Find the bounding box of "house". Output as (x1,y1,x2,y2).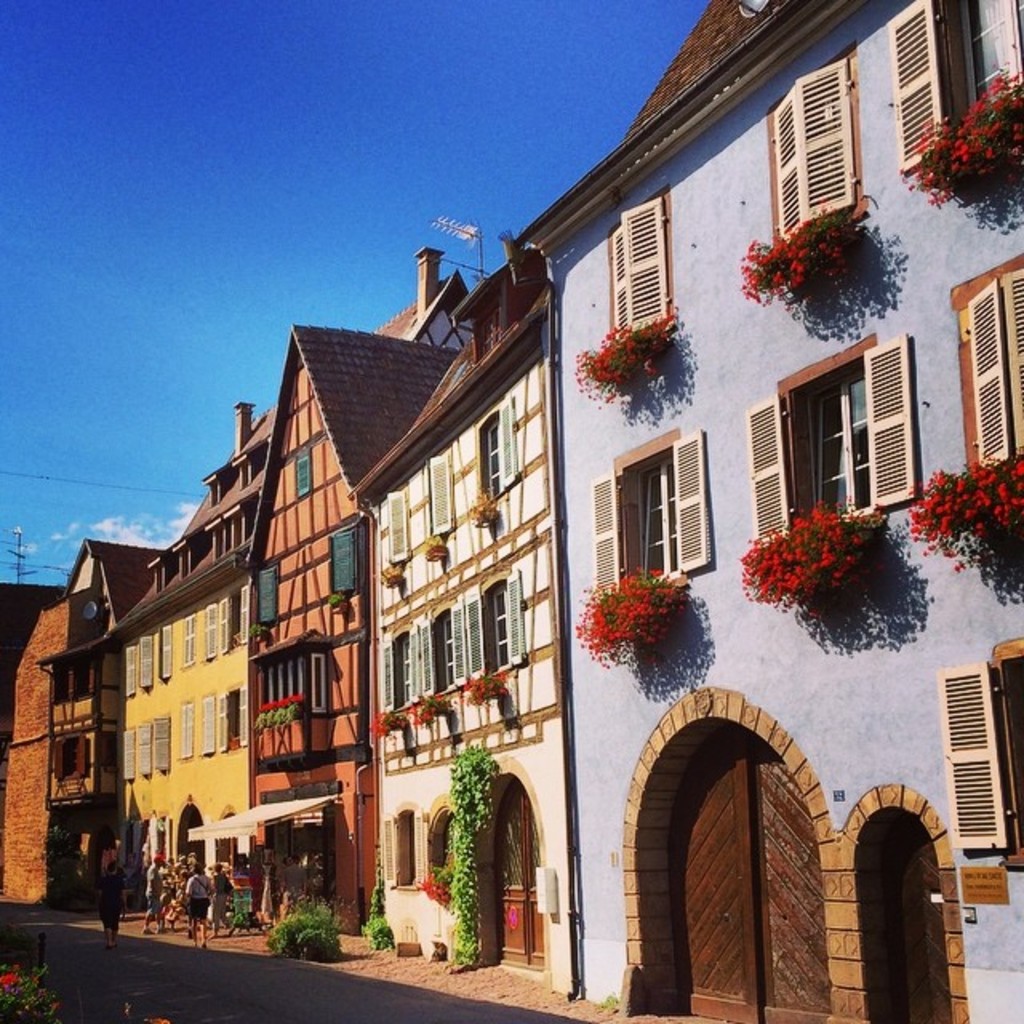
(0,598,66,902).
